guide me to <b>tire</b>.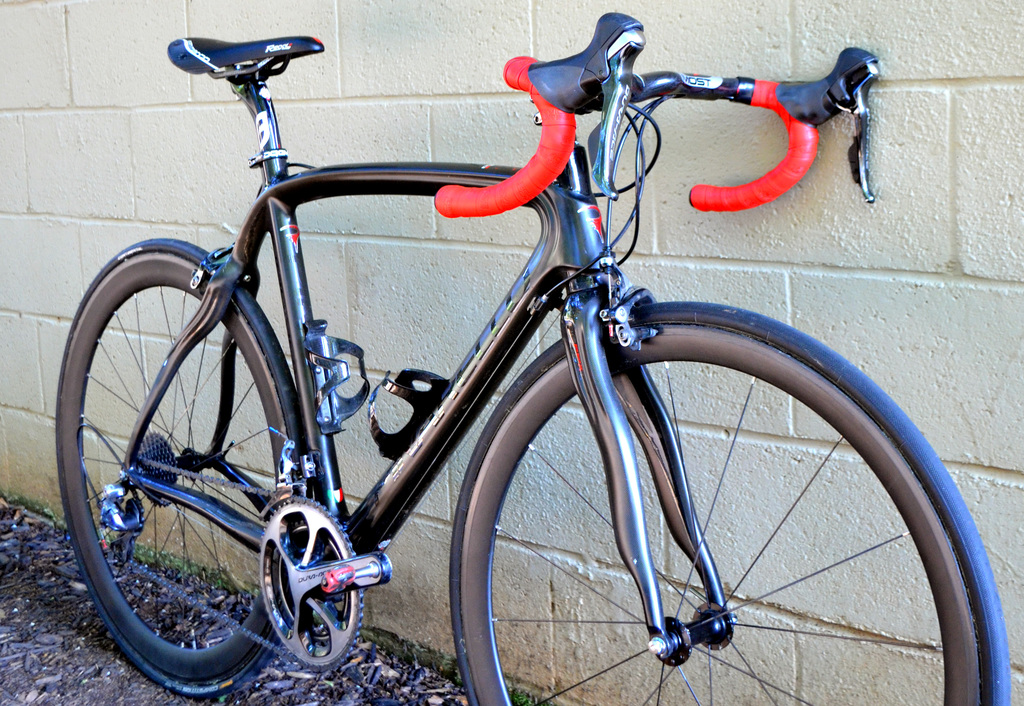
Guidance: (left=464, top=325, right=989, bottom=705).
